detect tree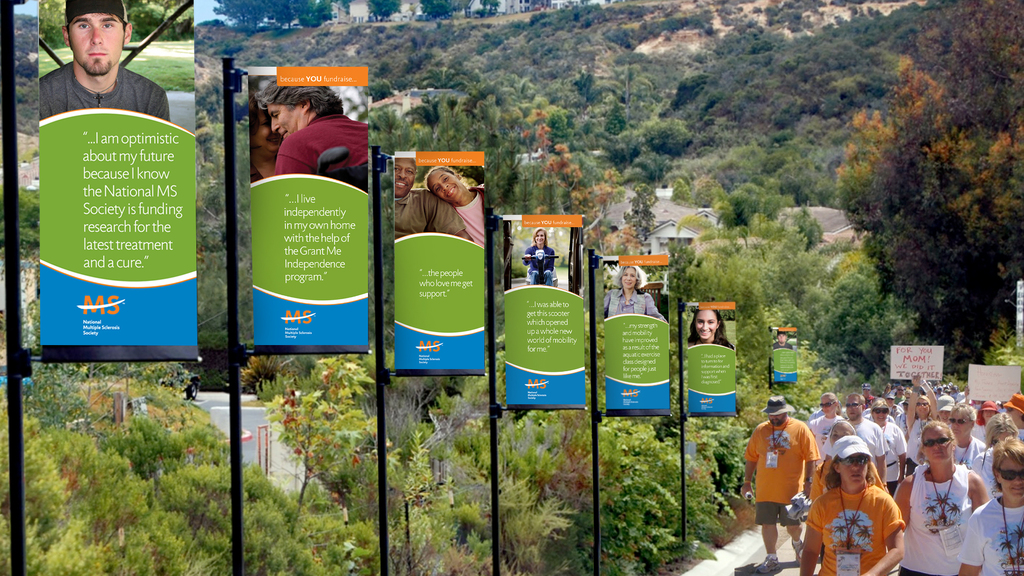
Rect(40, 0, 71, 52)
